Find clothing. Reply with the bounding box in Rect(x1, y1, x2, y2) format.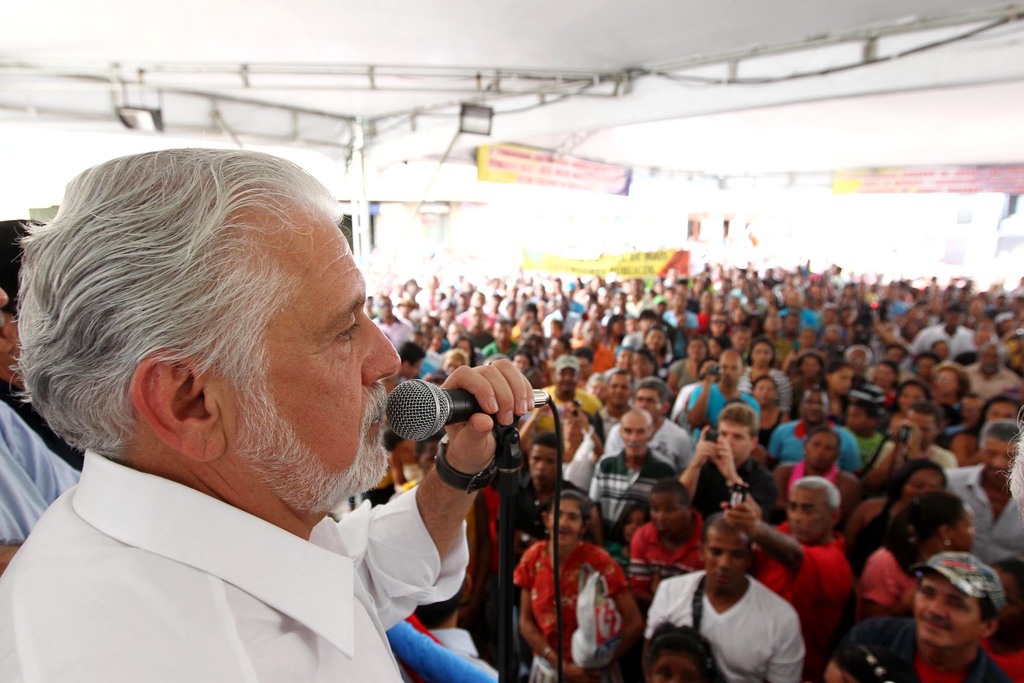
Rect(687, 378, 762, 428).
